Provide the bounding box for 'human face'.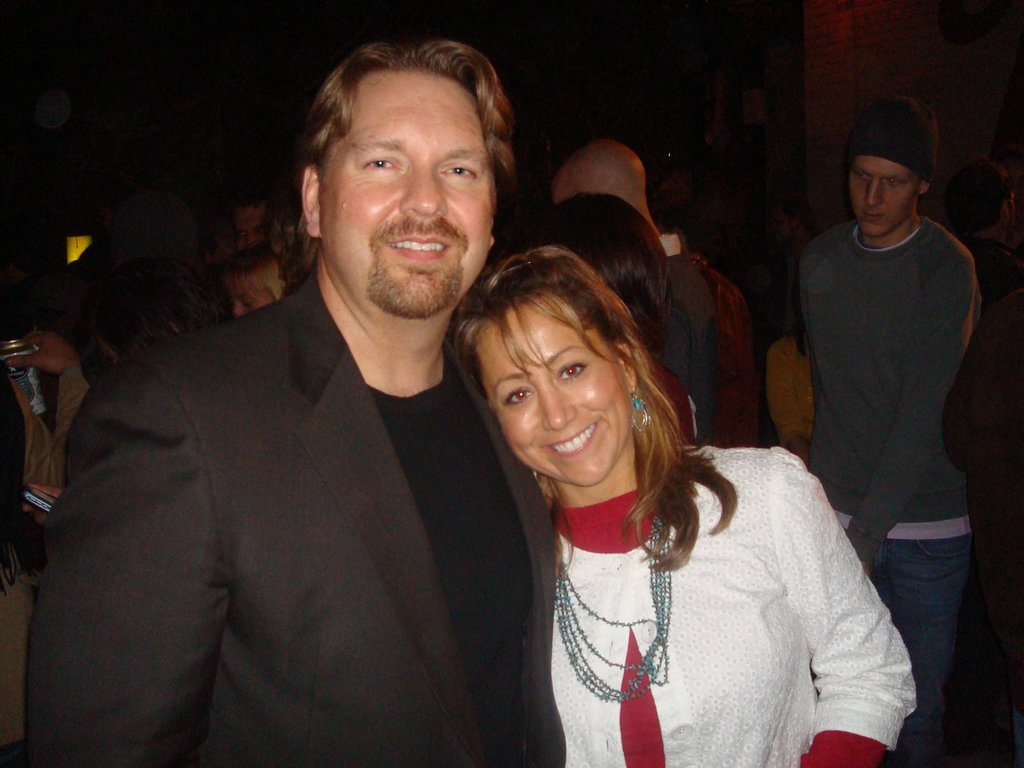
847 155 923 236.
